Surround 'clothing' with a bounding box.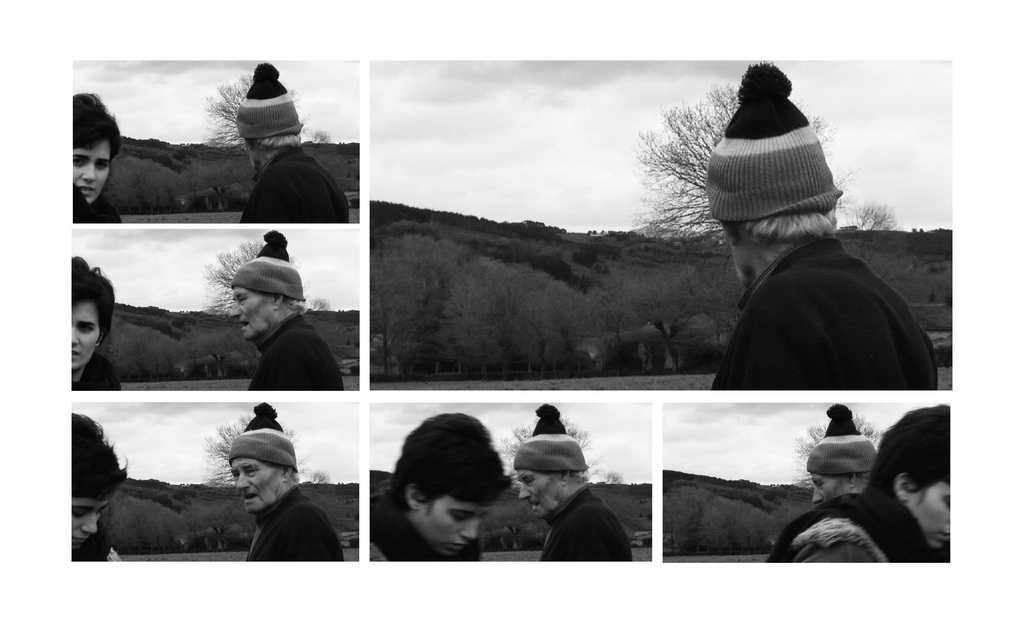
70 352 122 392.
